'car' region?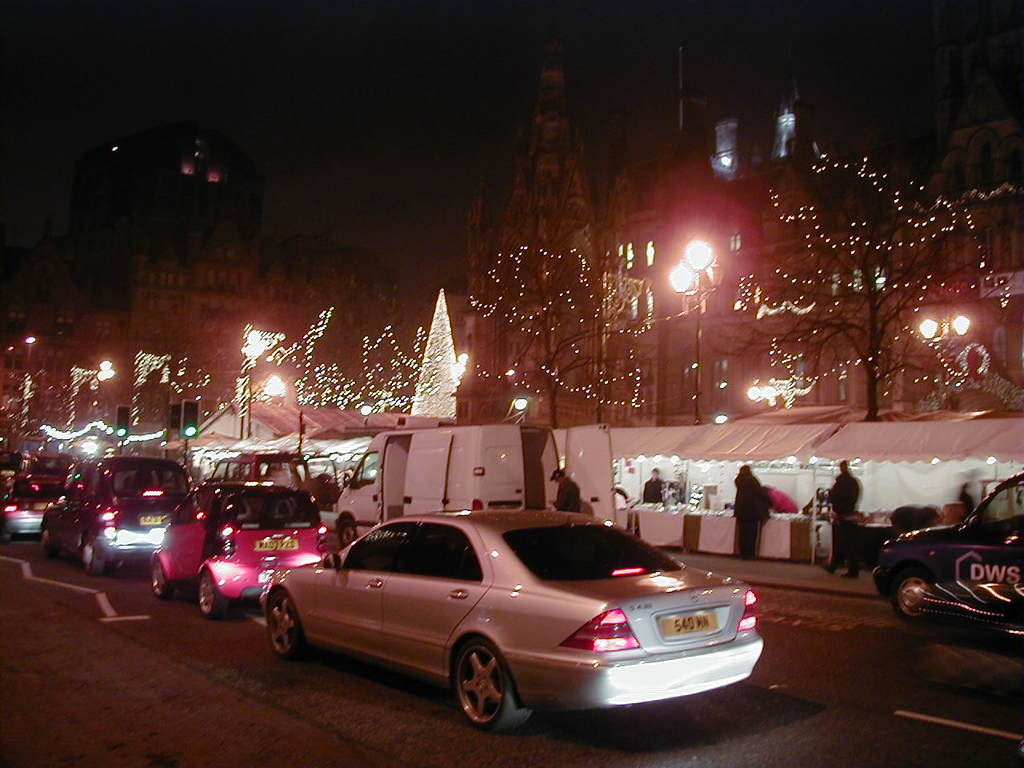
152 482 338 614
